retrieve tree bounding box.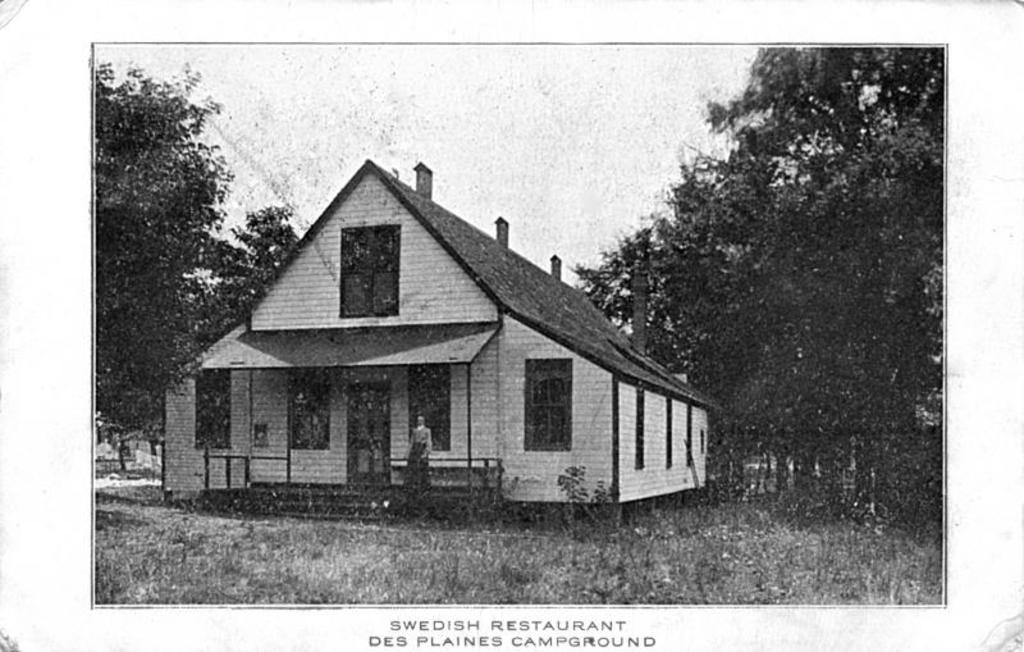
Bounding box: (x1=90, y1=46, x2=310, y2=466).
